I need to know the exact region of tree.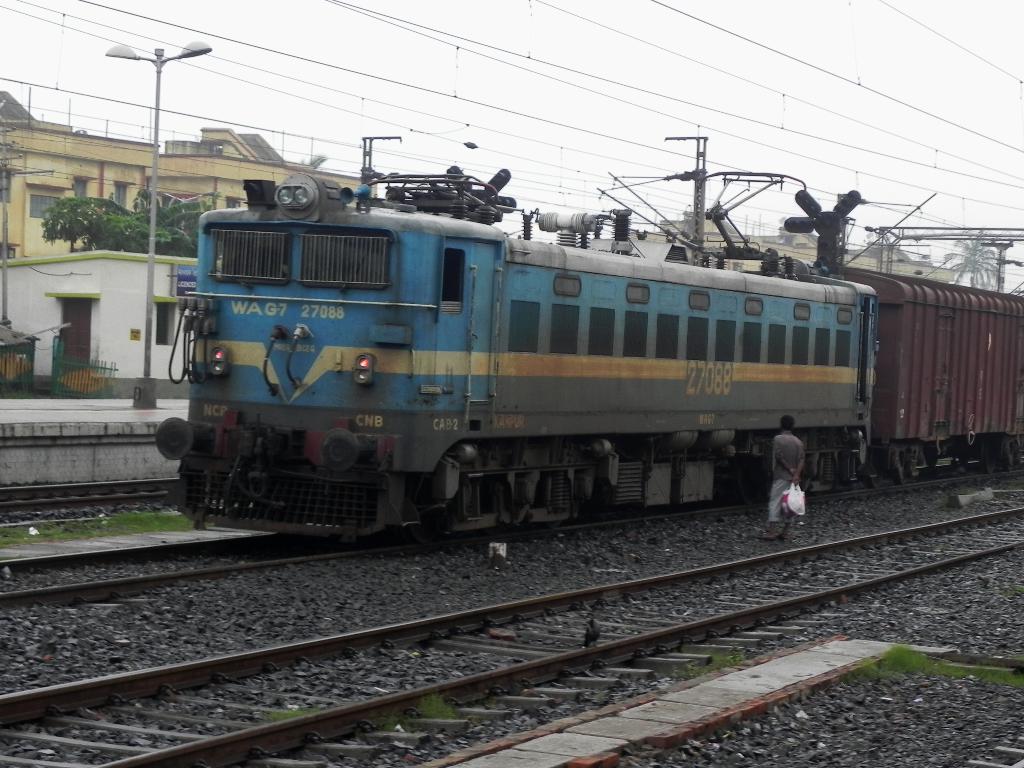
Region: bbox(947, 221, 1023, 290).
